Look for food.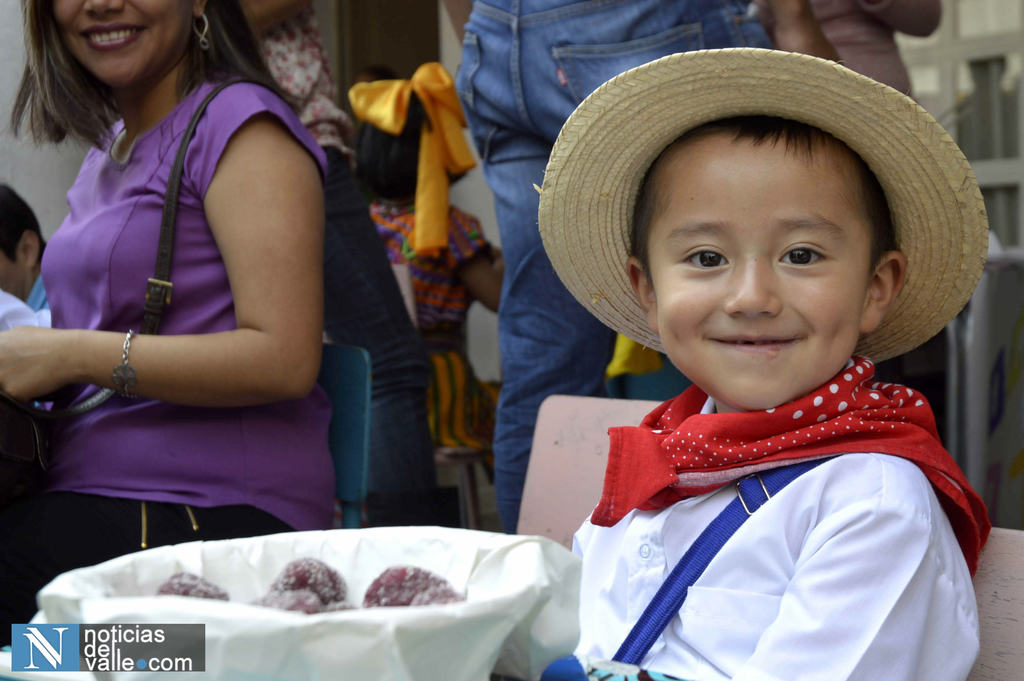
Found: <region>256, 593, 331, 616</region>.
